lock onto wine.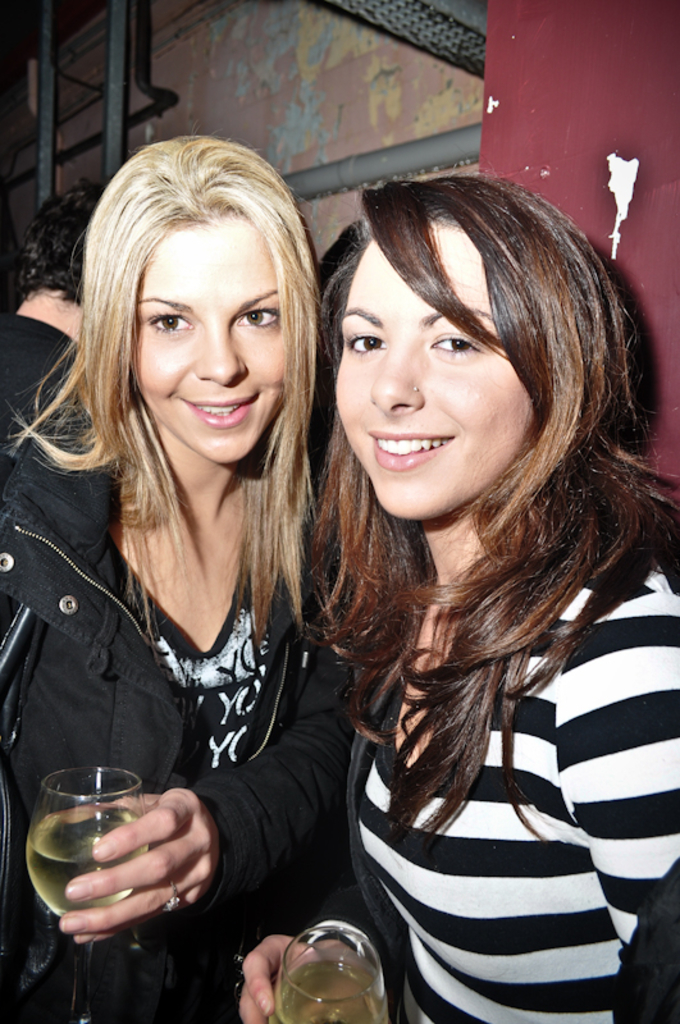
Locked: <bbox>27, 809, 146, 916</bbox>.
